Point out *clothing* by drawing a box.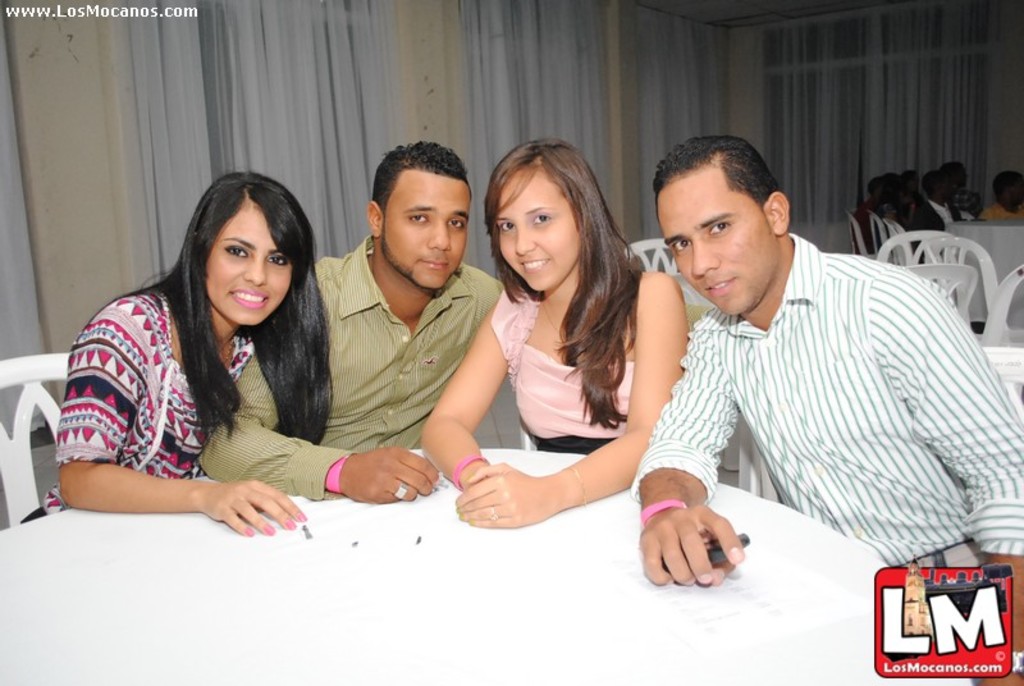
481/282/632/461.
